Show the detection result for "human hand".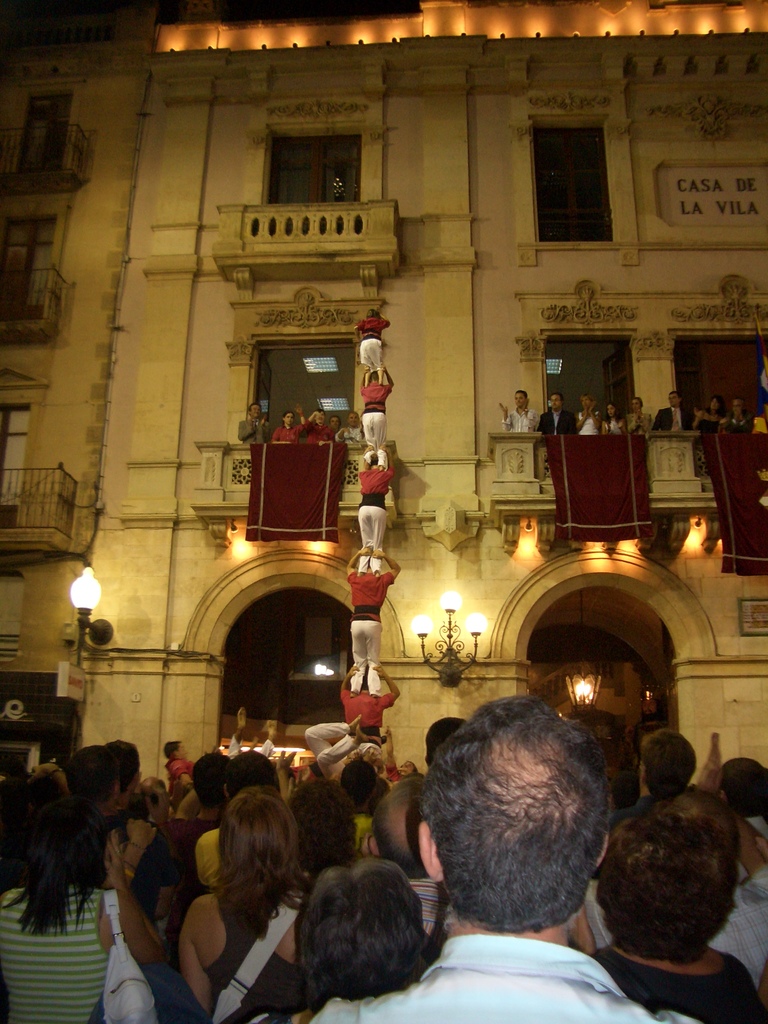
{"left": 373, "top": 664, "right": 387, "bottom": 679}.
